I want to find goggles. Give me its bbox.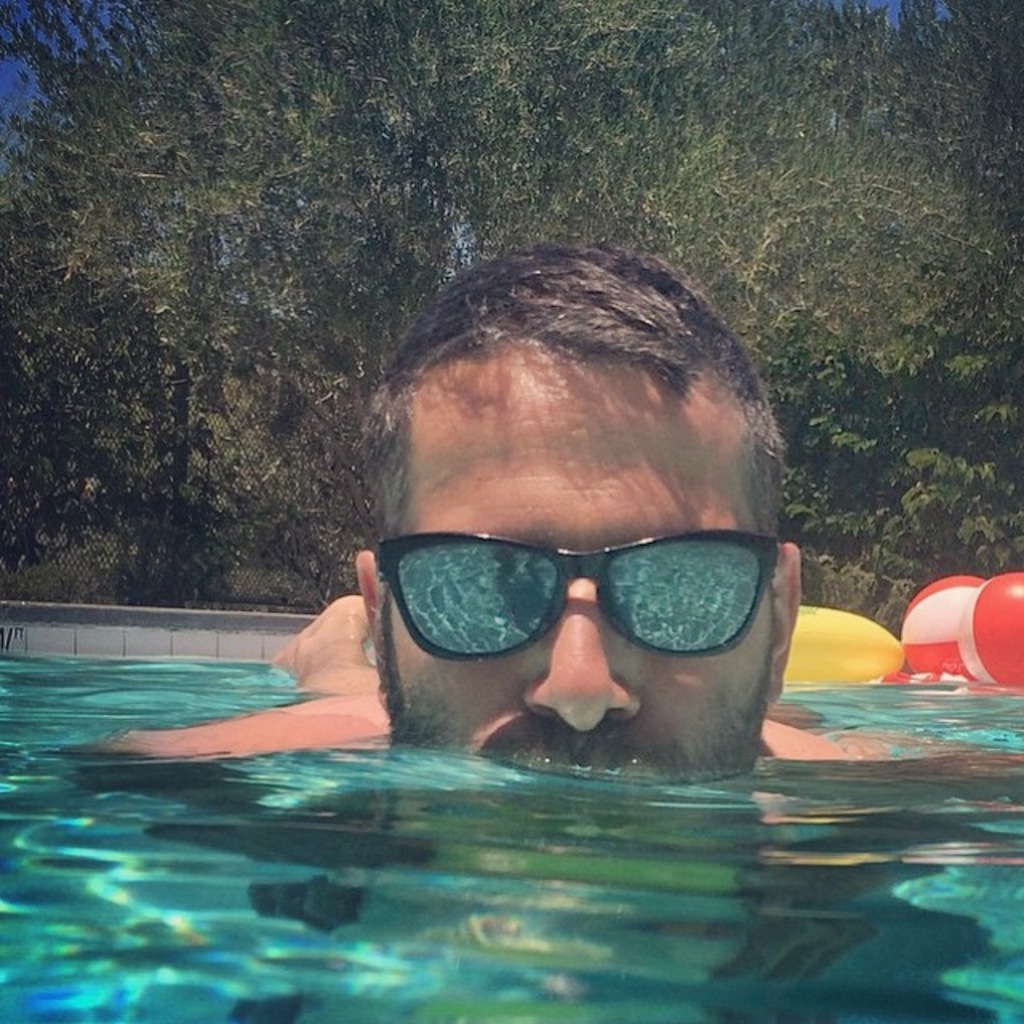
349/510/816/691.
